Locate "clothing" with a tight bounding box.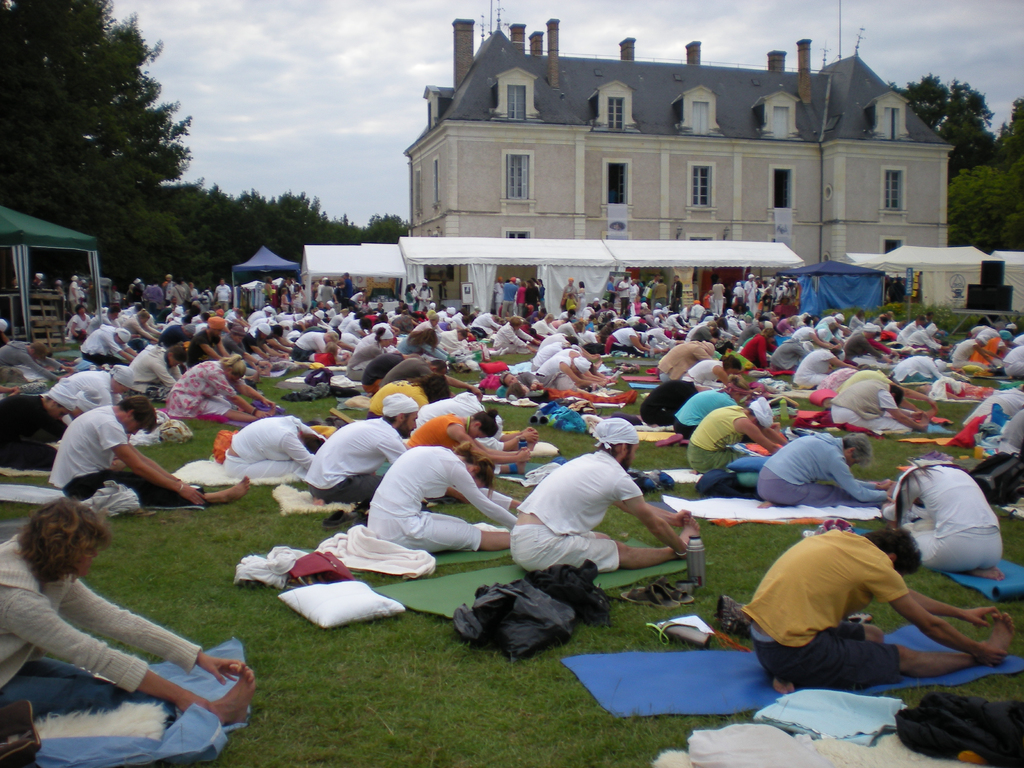
x1=367, y1=347, x2=413, y2=385.
